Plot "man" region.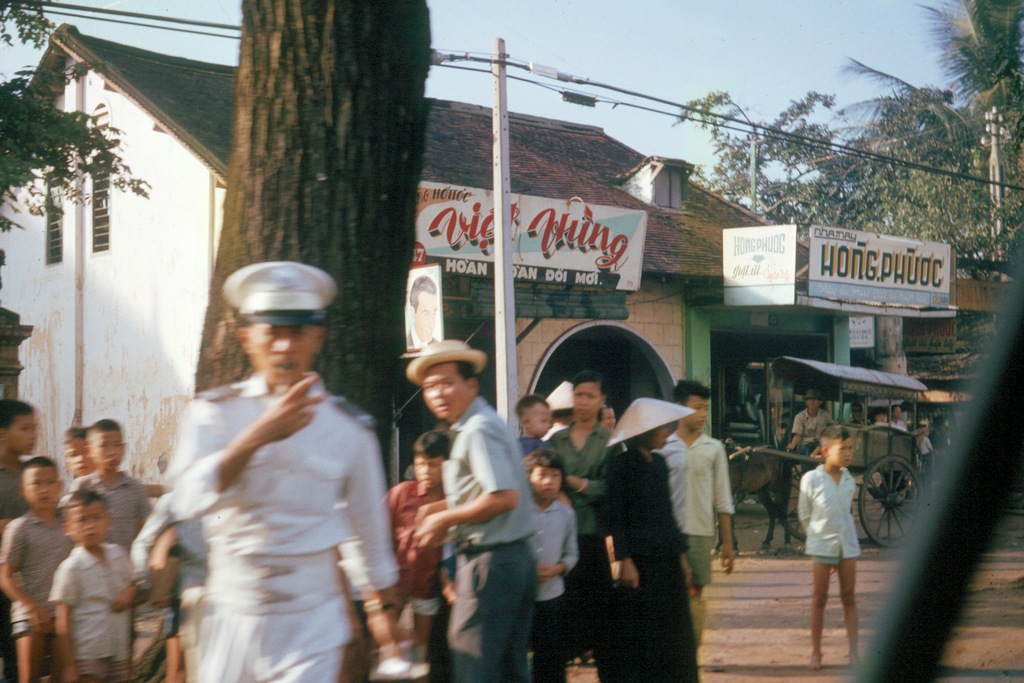
Plotted at x1=404, y1=337, x2=543, y2=682.
